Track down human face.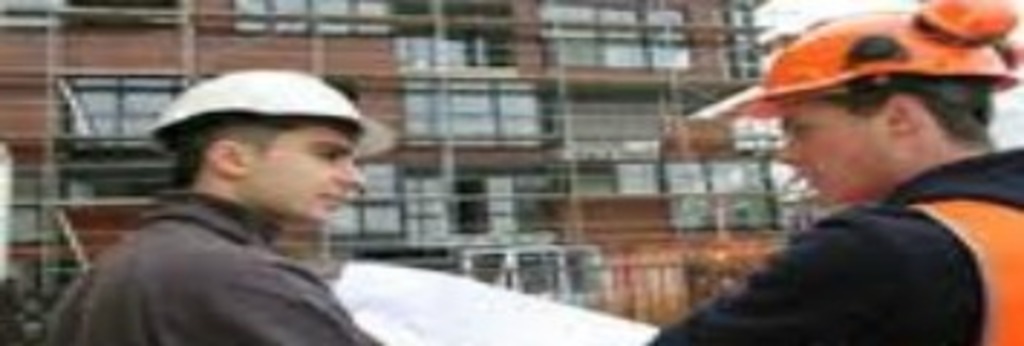
Tracked to [776,101,888,199].
